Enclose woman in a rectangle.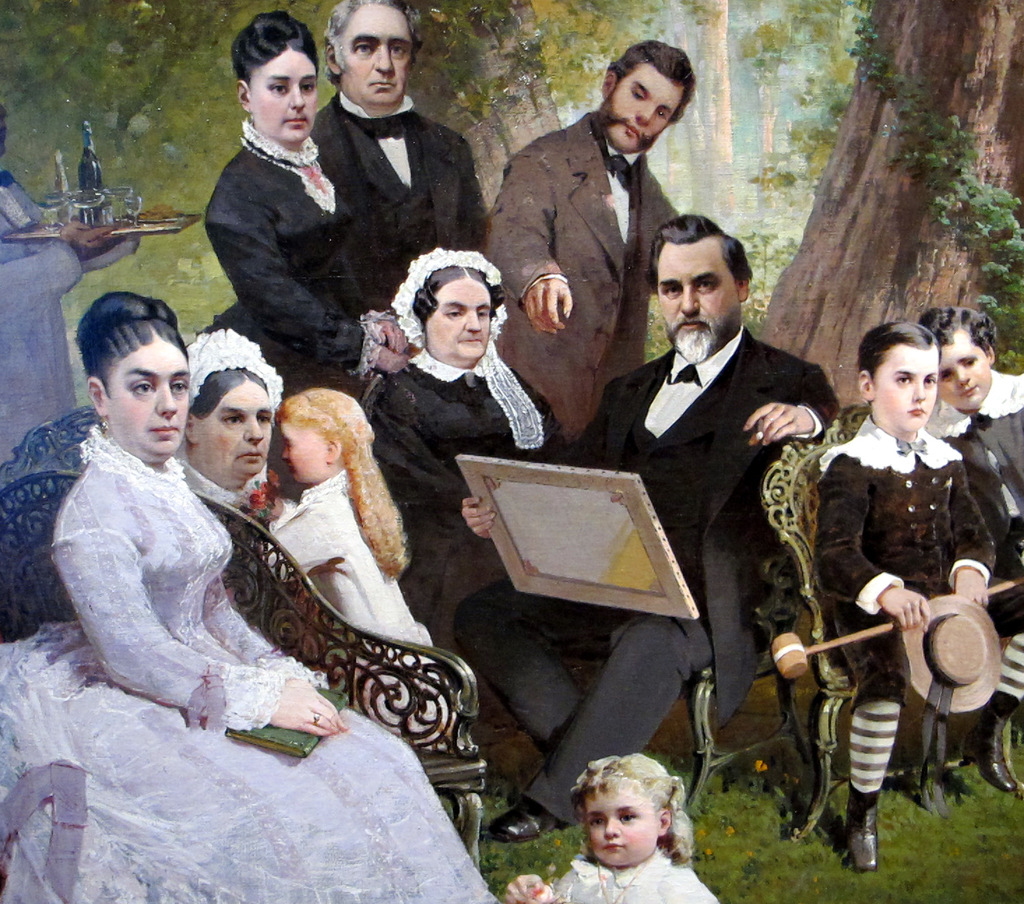
<region>350, 240, 576, 655</region>.
